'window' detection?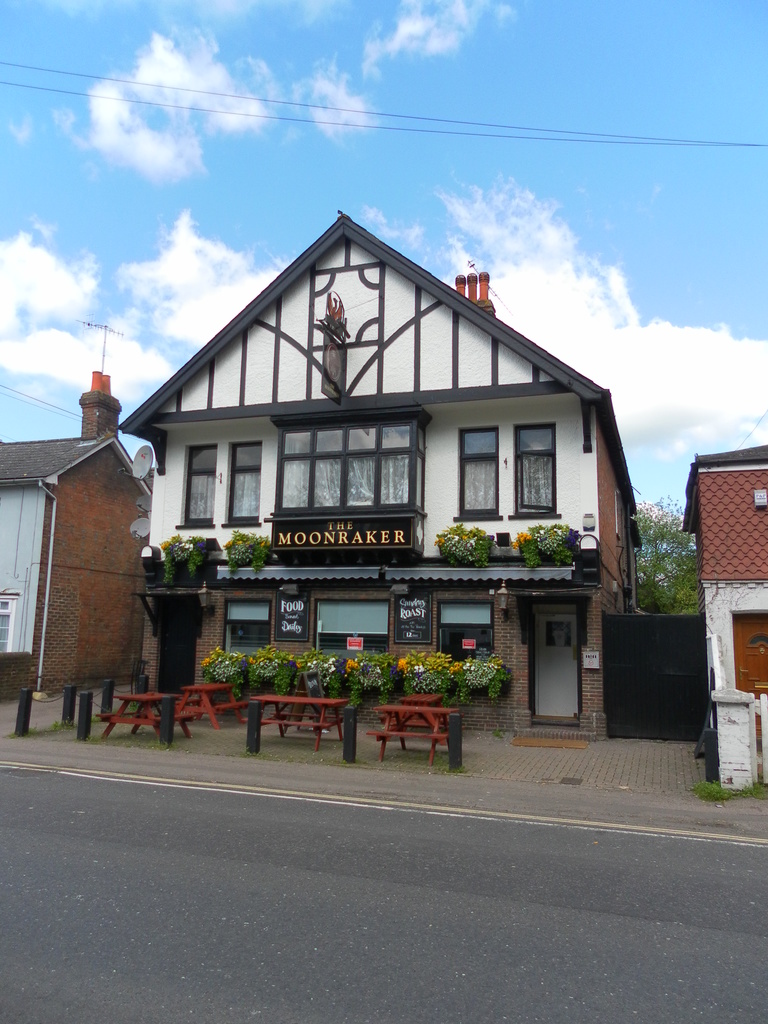
box=[166, 447, 224, 522]
